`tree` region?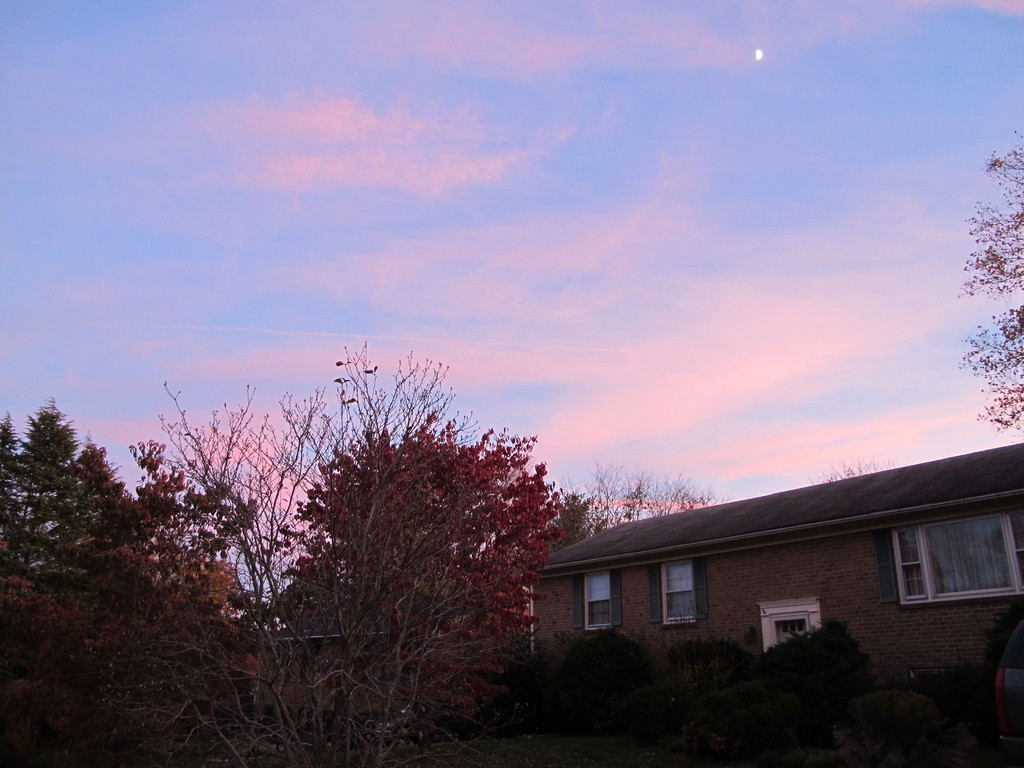
Rect(680, 483, 730, 509)
